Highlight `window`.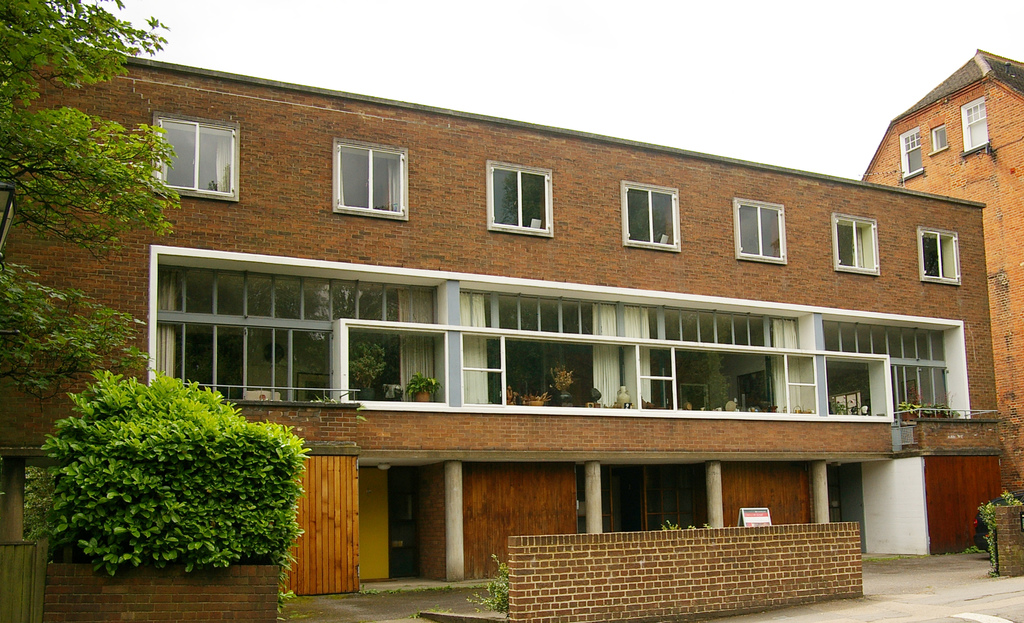
Highlighted region: <bbox>464, 291, 618, 332</bbox>.
